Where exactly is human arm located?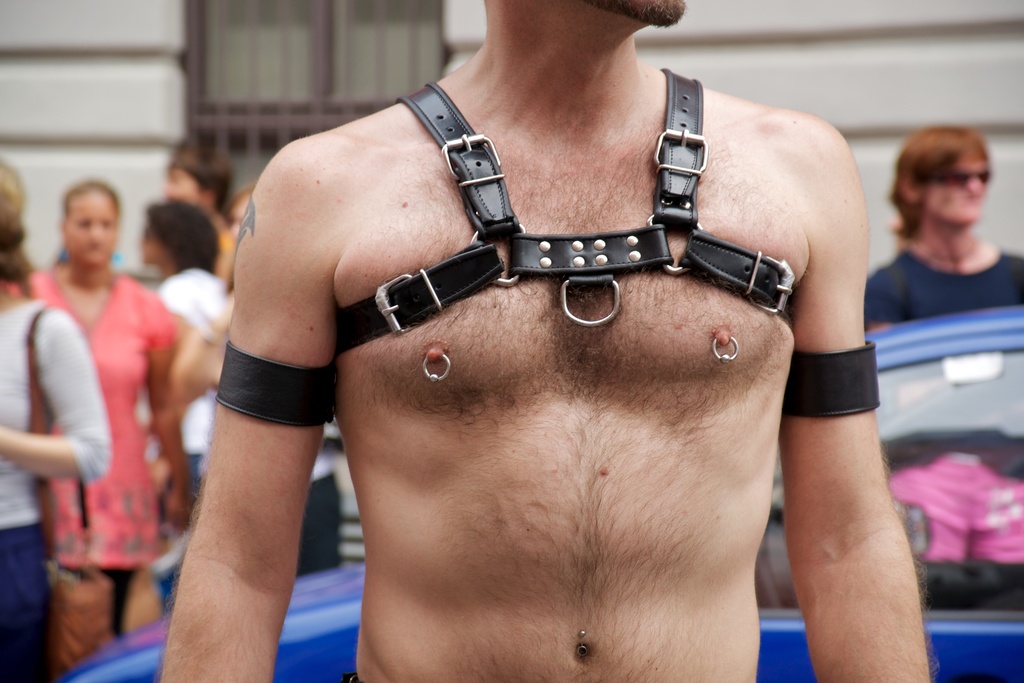
Its bounding box is box=[146, 135, 358, 682].
